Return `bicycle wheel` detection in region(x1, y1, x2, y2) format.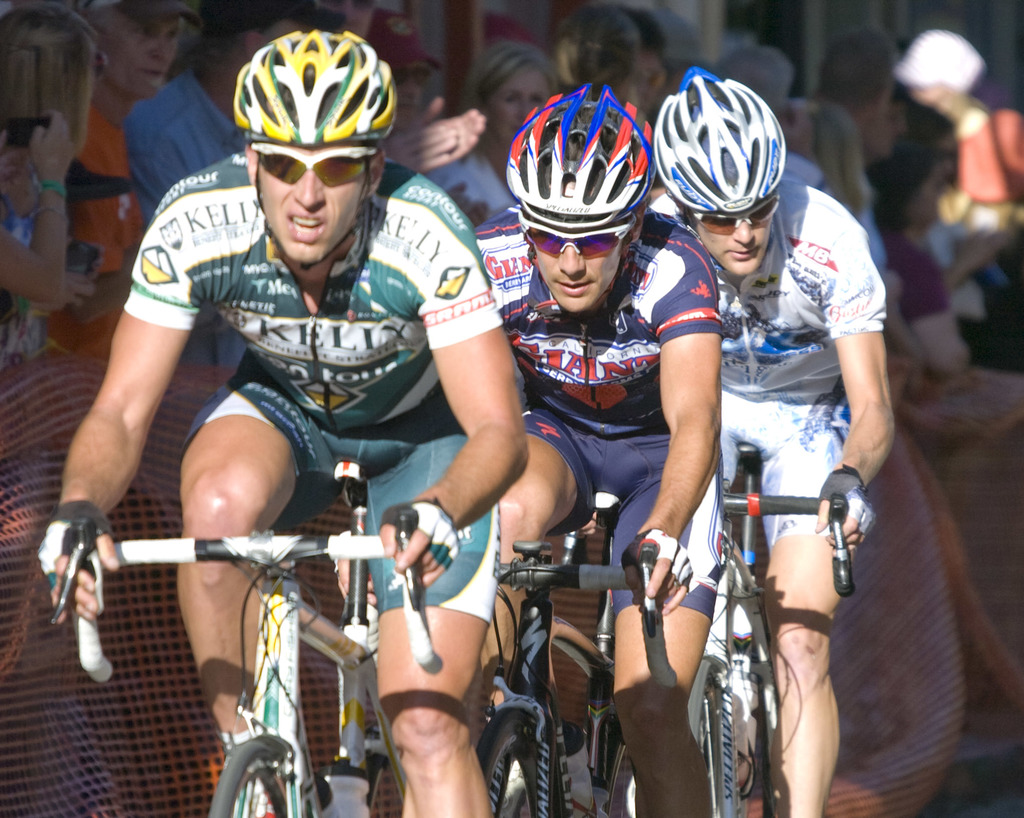
region(687, 657, 740, 817).
